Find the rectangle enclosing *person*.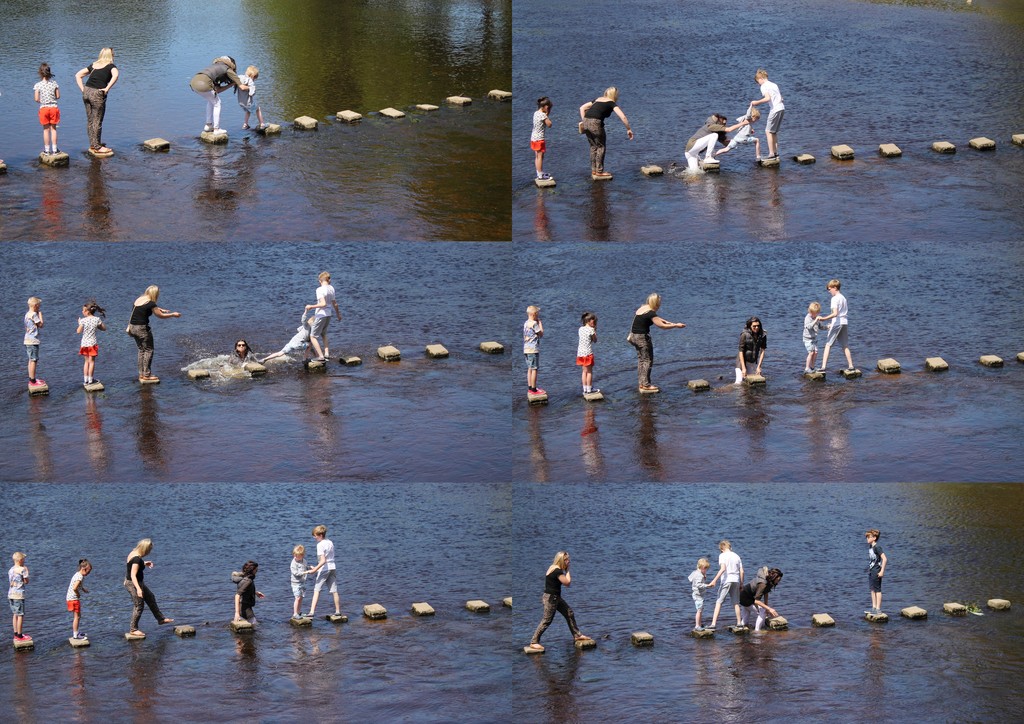
region(73, 304, 109, 385).
